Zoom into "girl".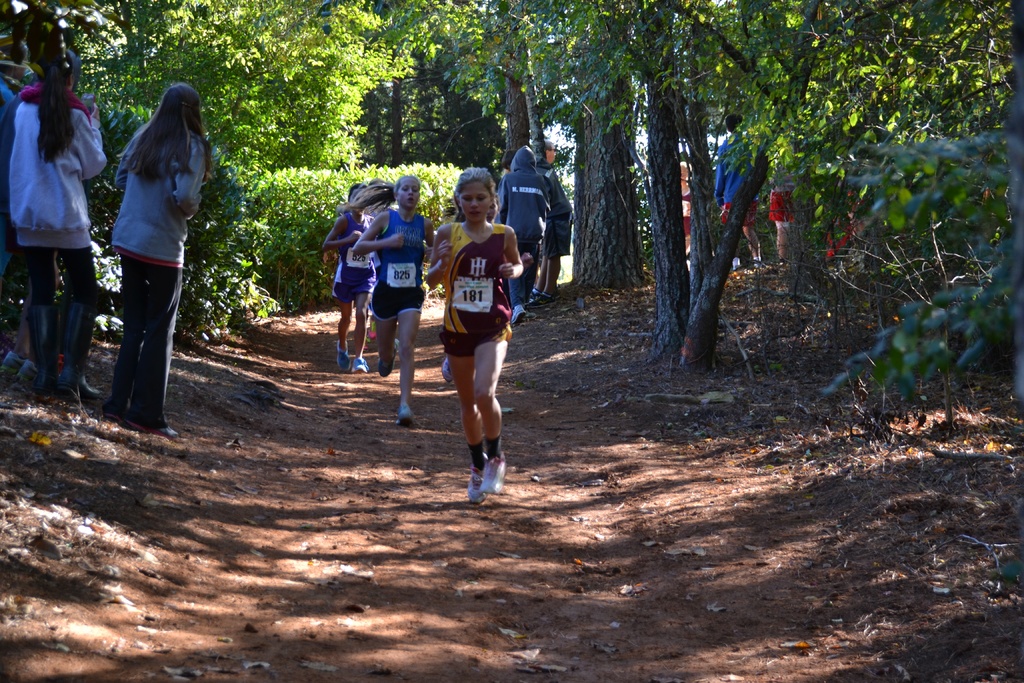
Zoom target: <region>326, 181, 377, 372</region>.
